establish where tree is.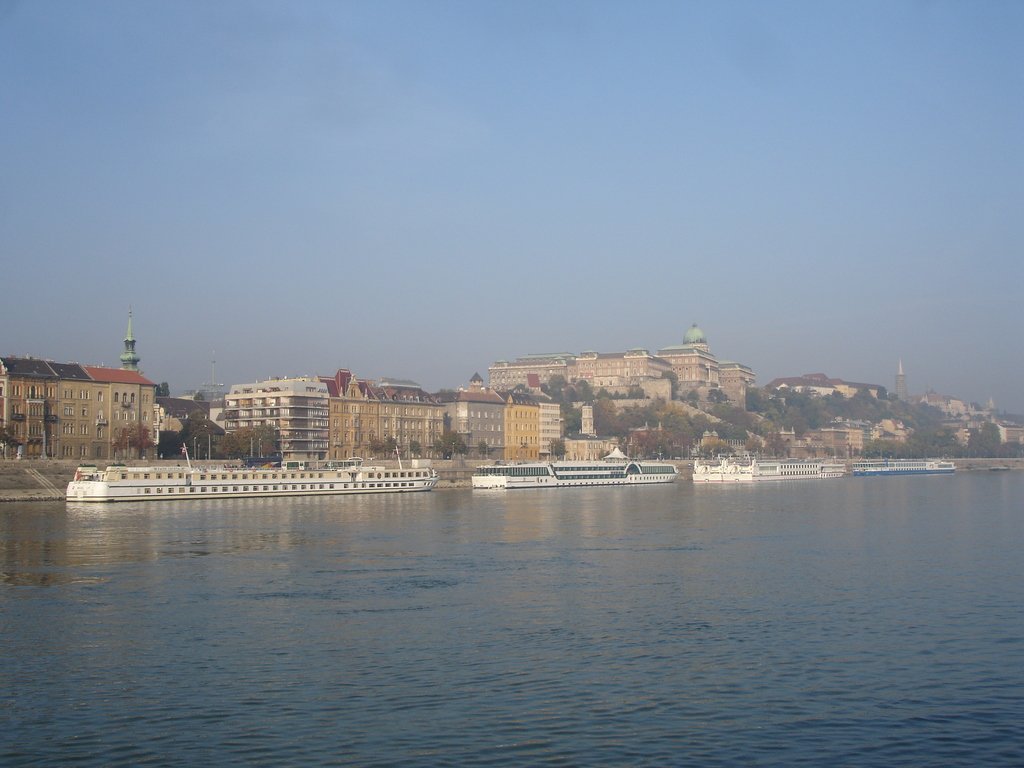
Established at rect(155, 381, 172, 397).
